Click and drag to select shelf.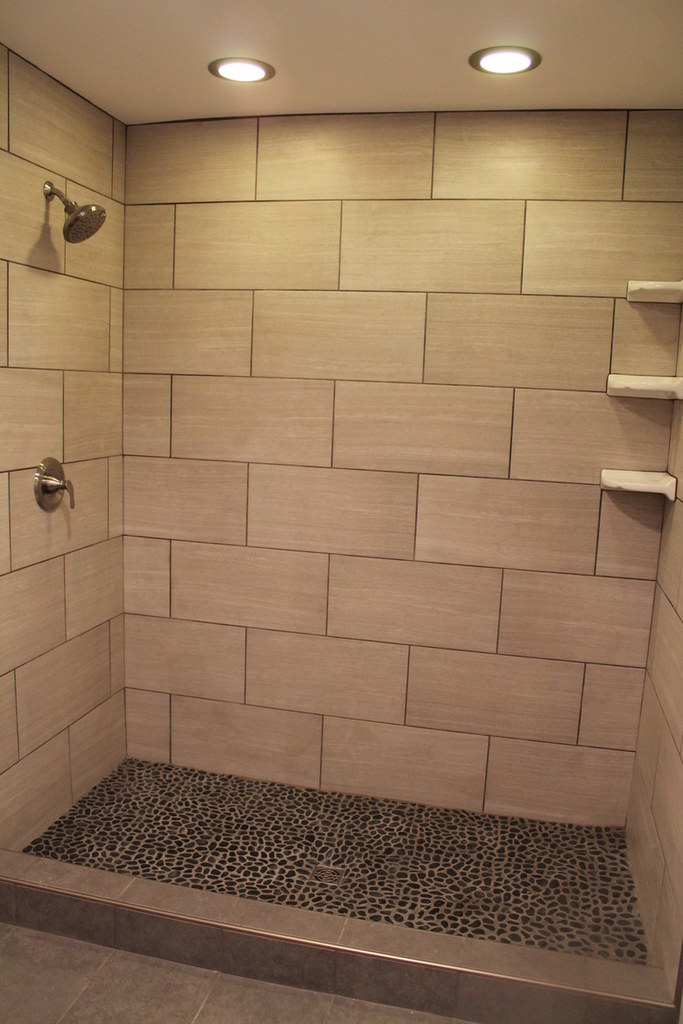
Selection: bbox(629, 280, 682, 303).
